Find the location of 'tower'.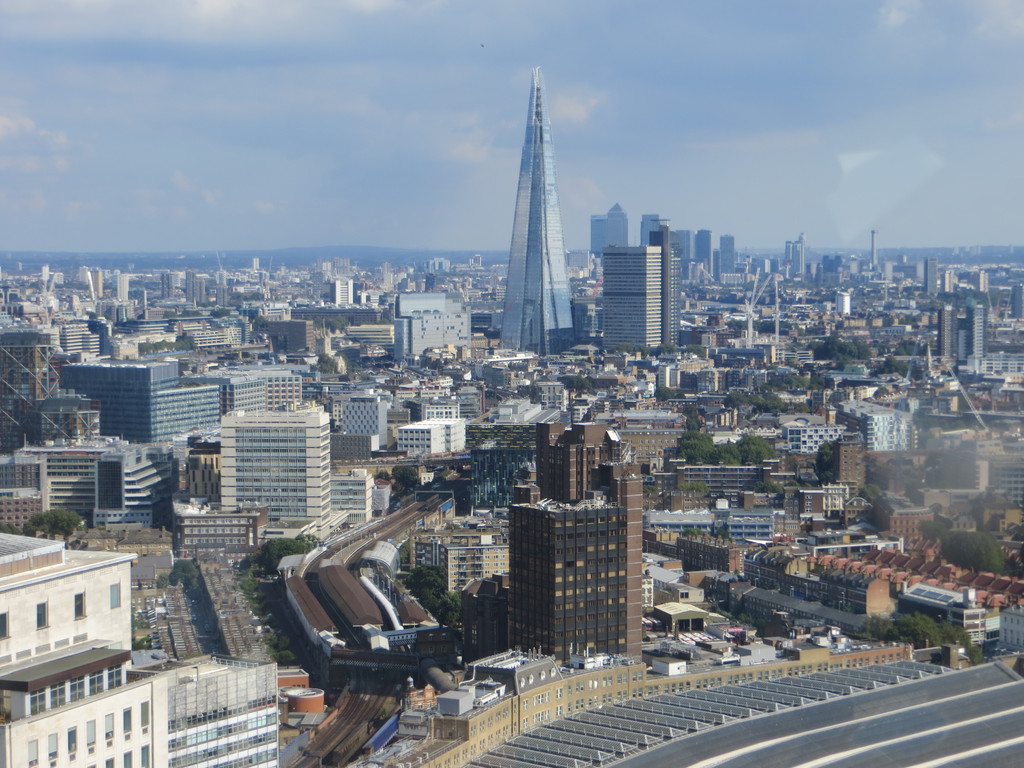
Location: left=969, top=296, right=984, bottom=376.
